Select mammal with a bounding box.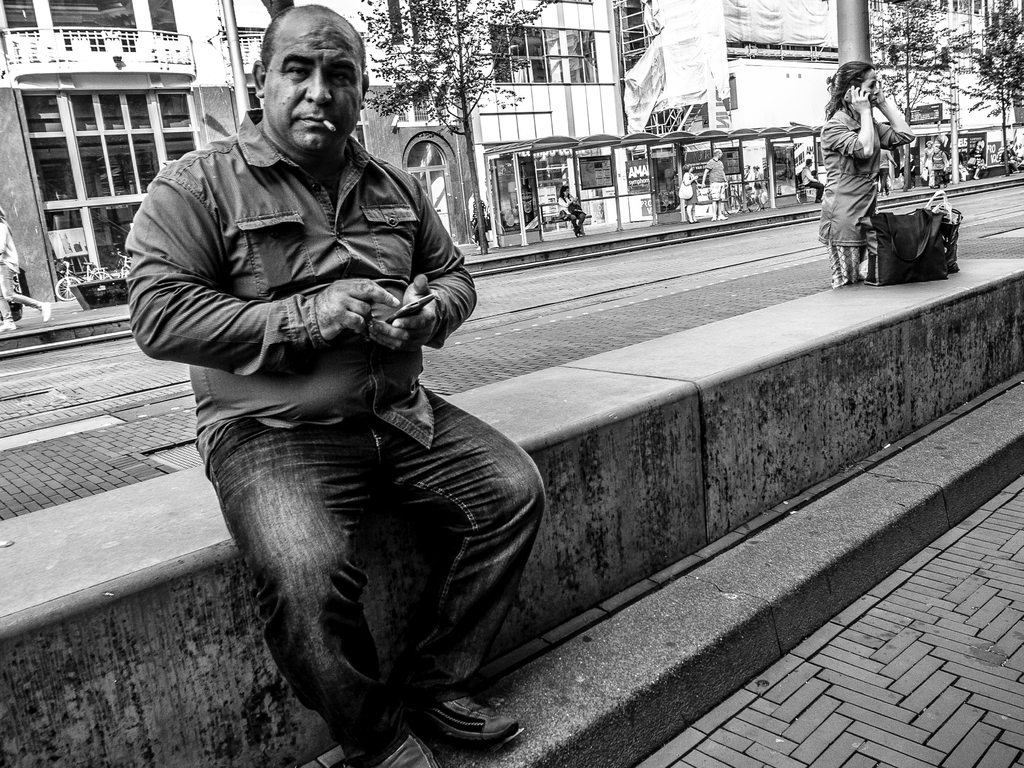
left=0, top=208, right=52, bottom=331.
